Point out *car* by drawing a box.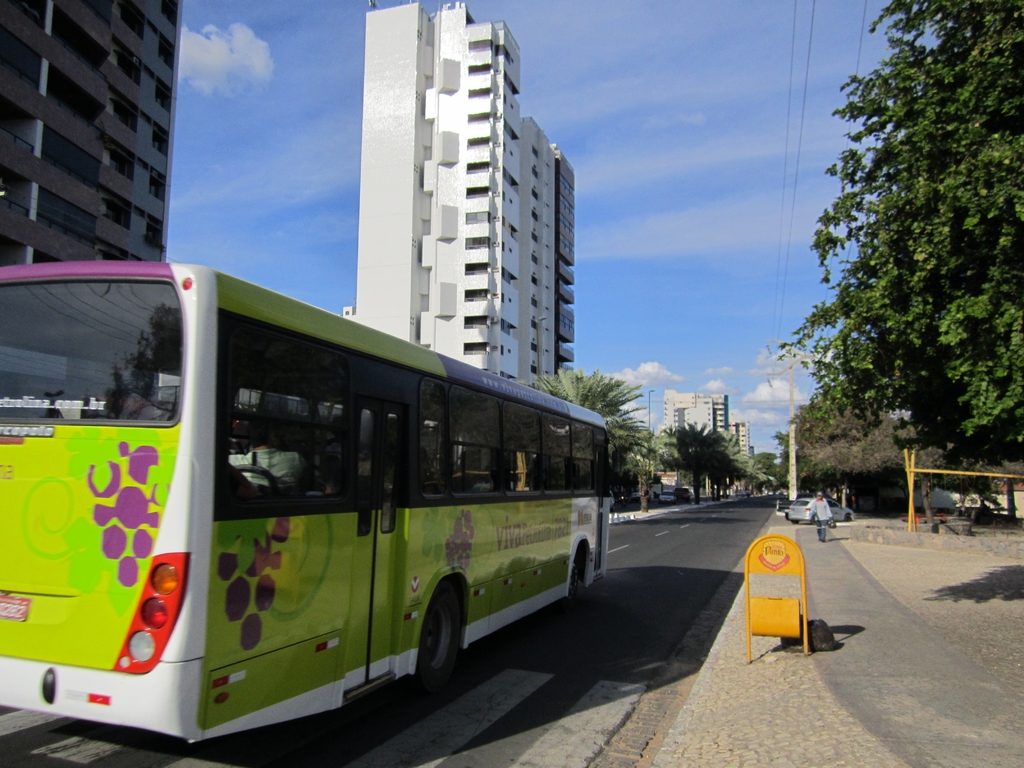
bbox=[674, 486, 691, 500].
